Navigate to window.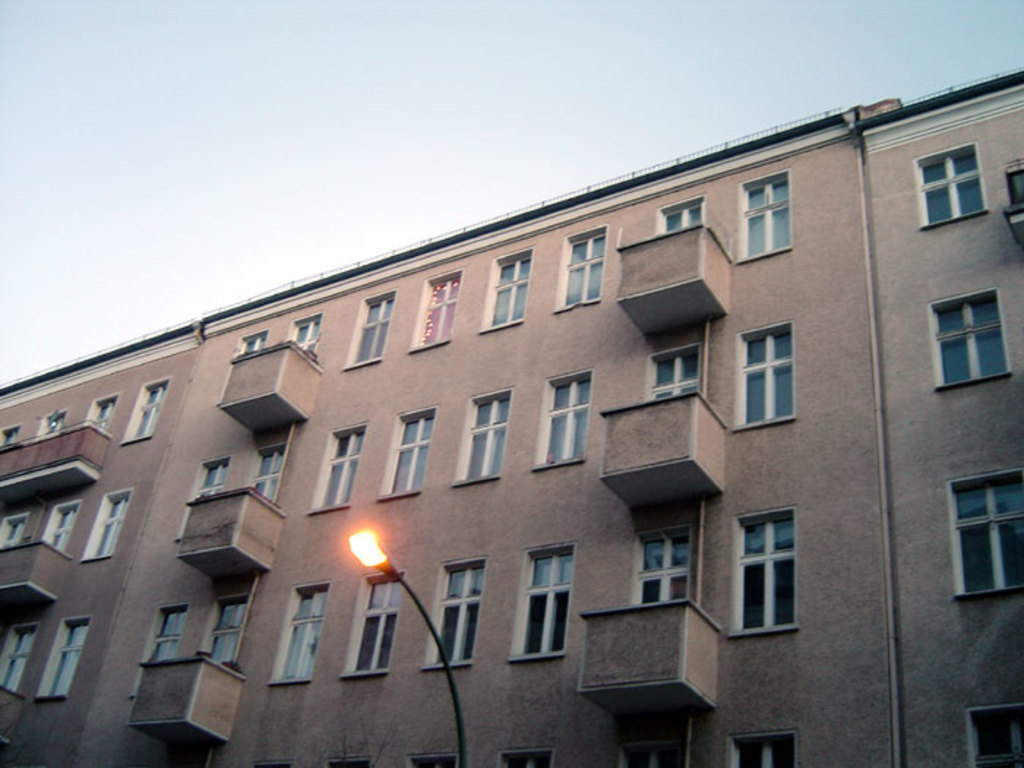
Navigation target: BBox(37, 620, 89, 698).
